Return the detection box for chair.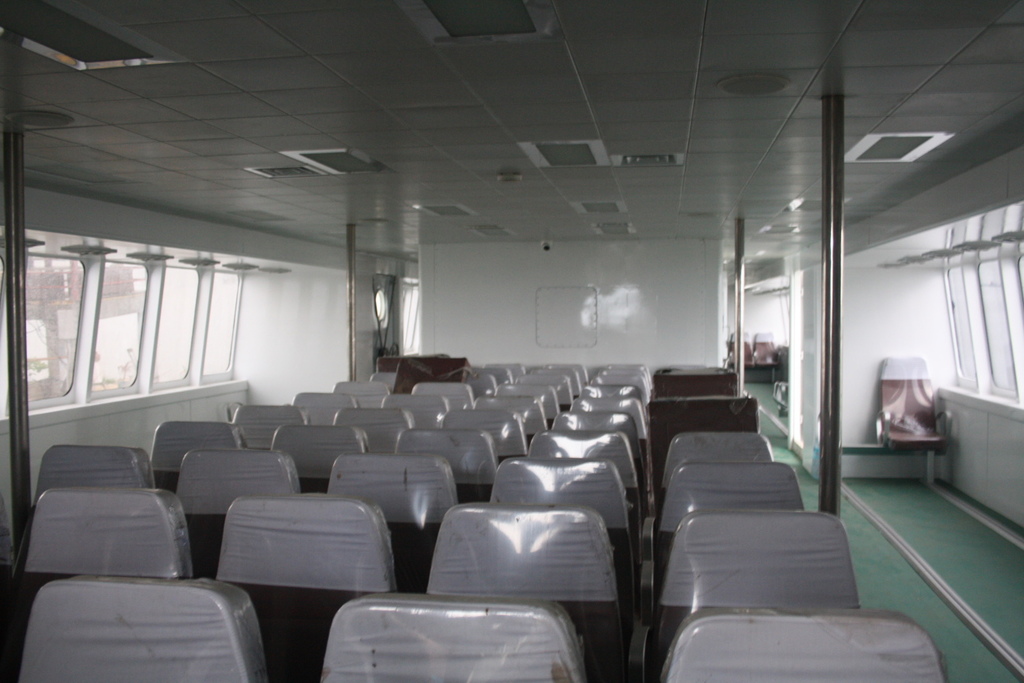
650:362:726:370.
